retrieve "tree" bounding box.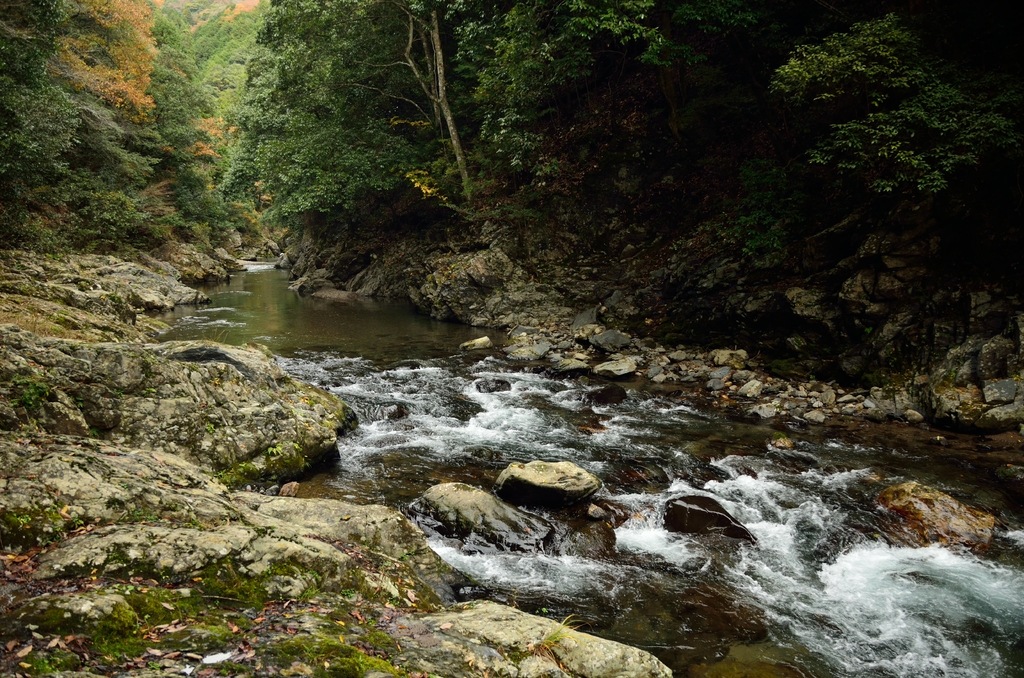
Bounding box: left=365, top=0, right=499, bottom=207.
